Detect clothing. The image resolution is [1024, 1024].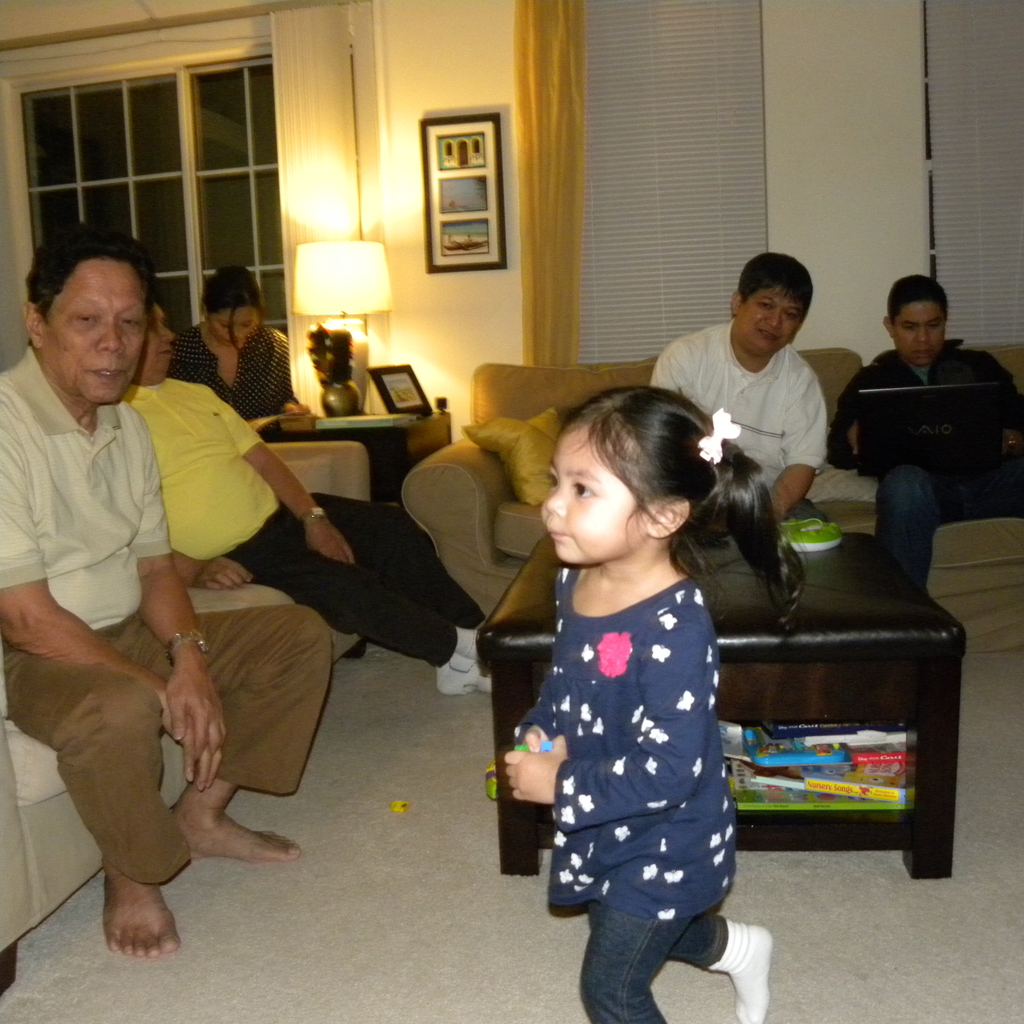
crop(127, 384, 483, 660).
